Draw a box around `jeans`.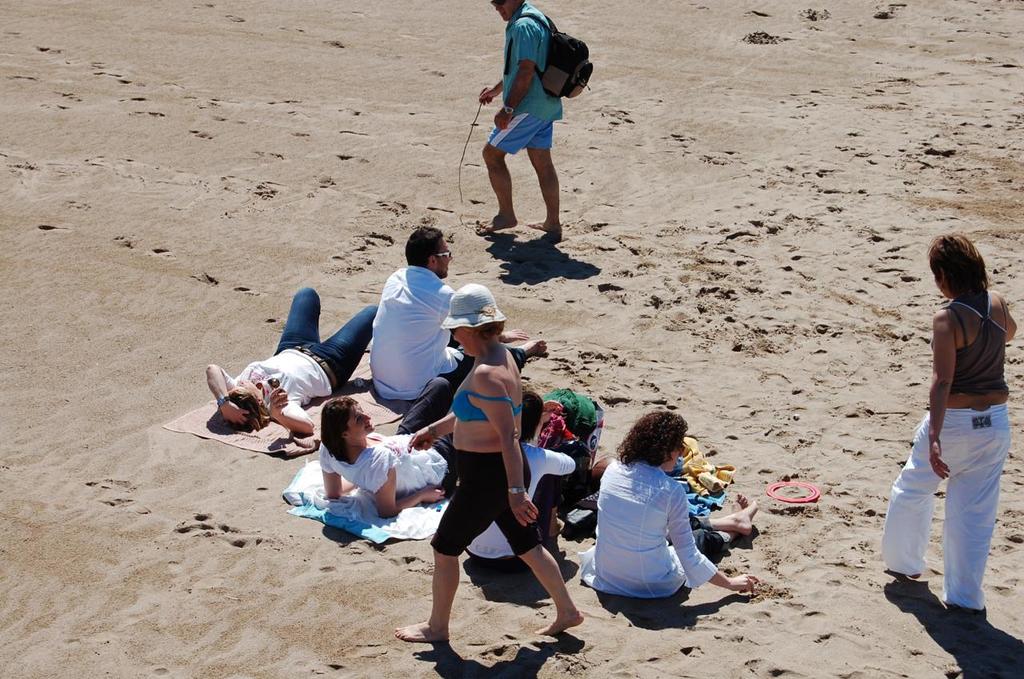
Rect(683, 505, 729, 563).
